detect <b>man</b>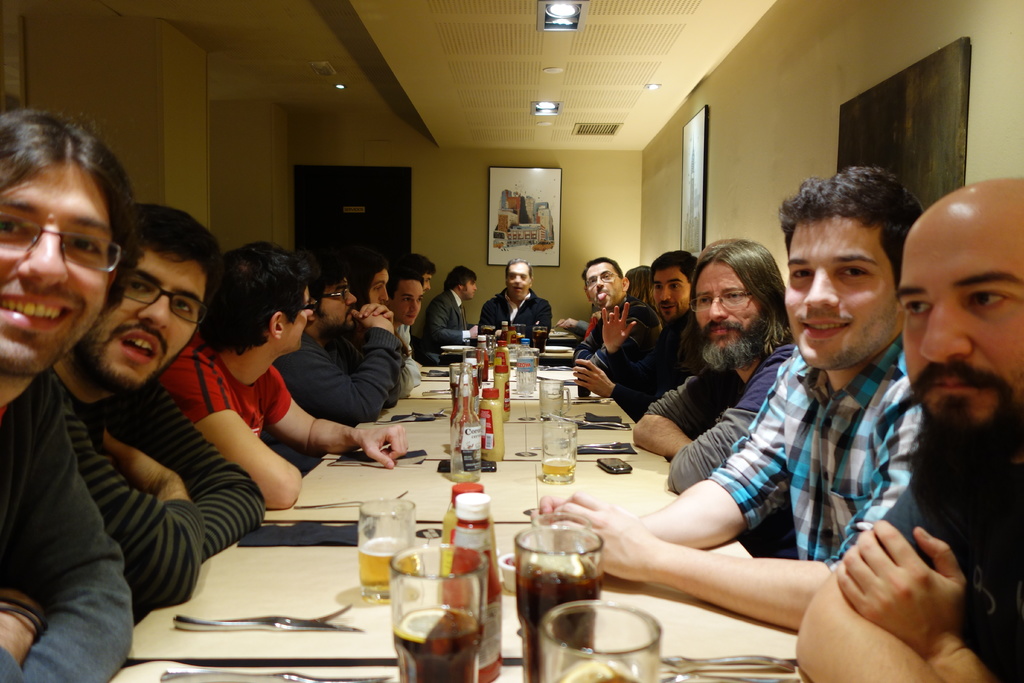
locate(158, 240, 407, 511)
